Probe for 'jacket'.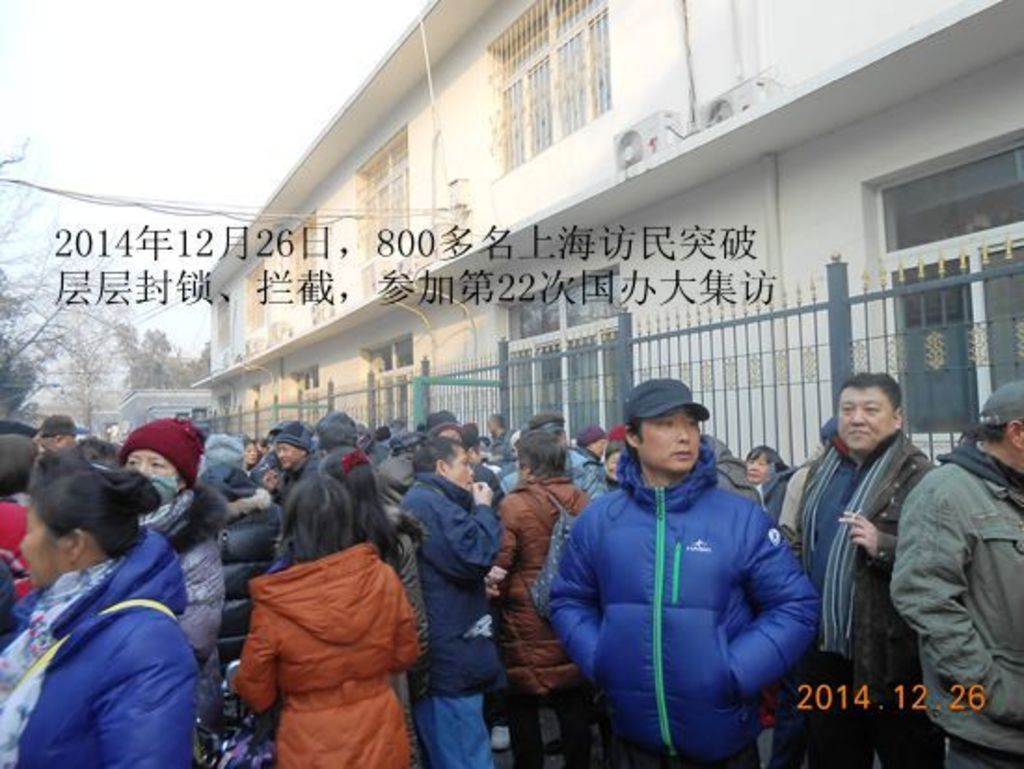
Probe result: region(127, 475, 231, 674).
